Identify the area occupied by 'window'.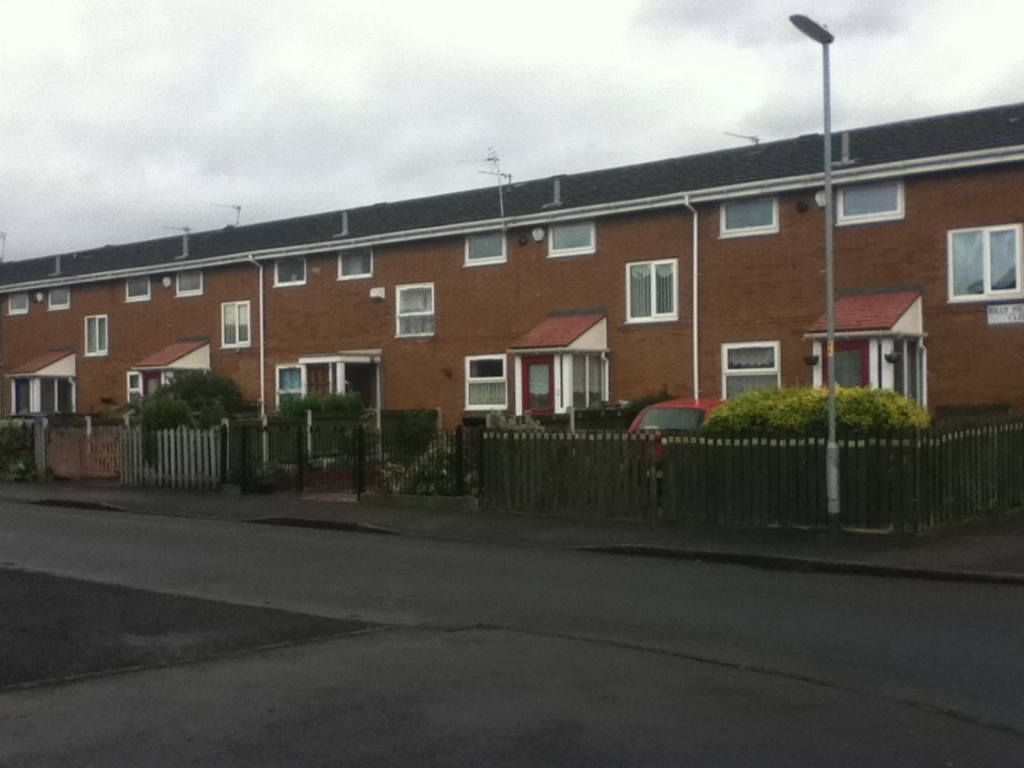
Area: detection(551, 221, 599, 265).
